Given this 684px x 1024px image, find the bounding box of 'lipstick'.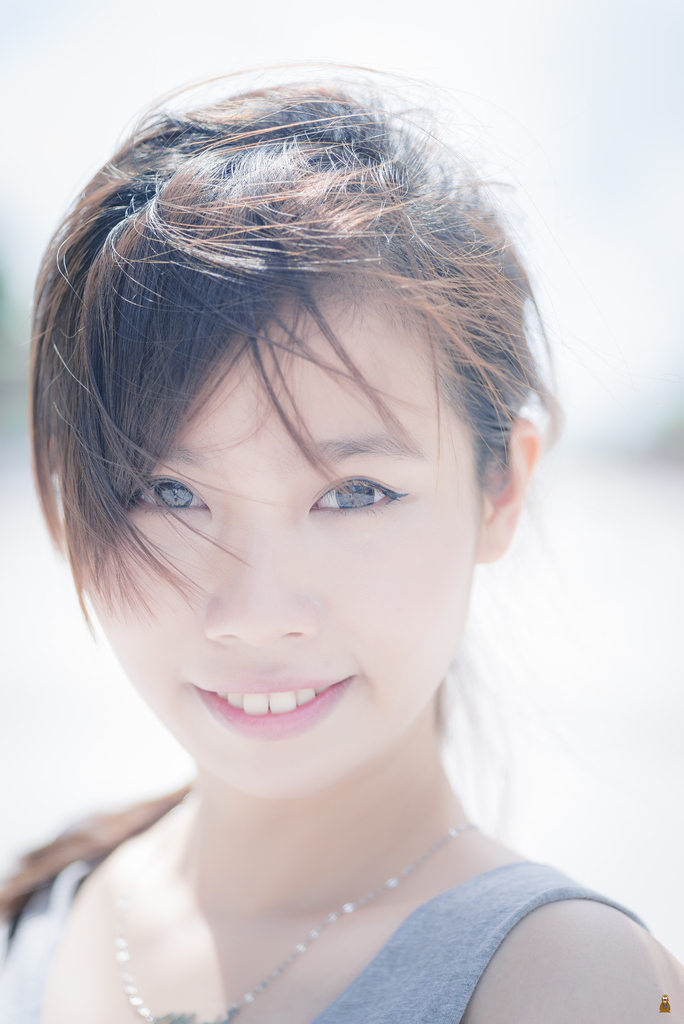
[left=191, top=676, right=350, bottom=732].
